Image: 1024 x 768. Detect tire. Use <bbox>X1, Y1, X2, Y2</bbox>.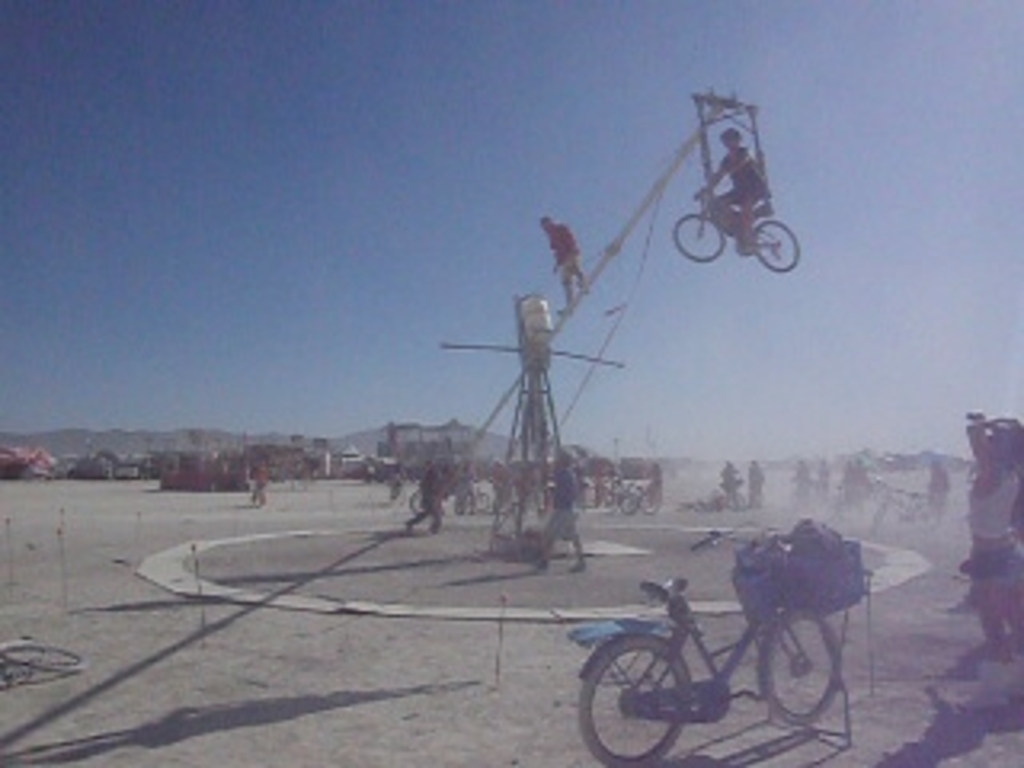
<bbox>912, 499, 944, 531</bbox>.
